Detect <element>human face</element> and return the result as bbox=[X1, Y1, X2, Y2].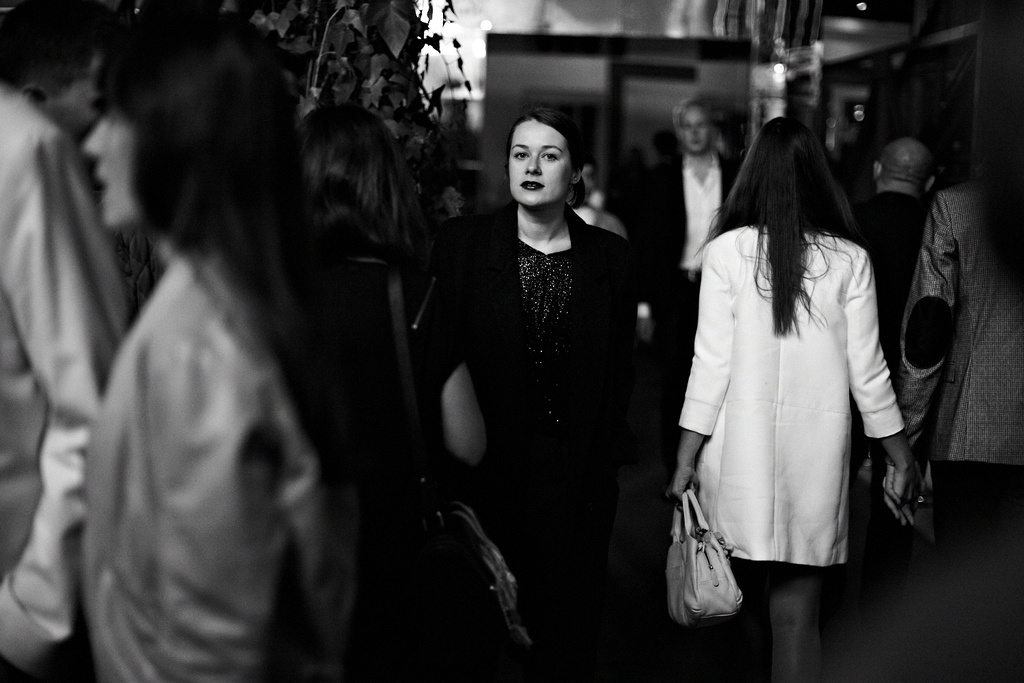
bbox=[507, 113, 577, 207].
